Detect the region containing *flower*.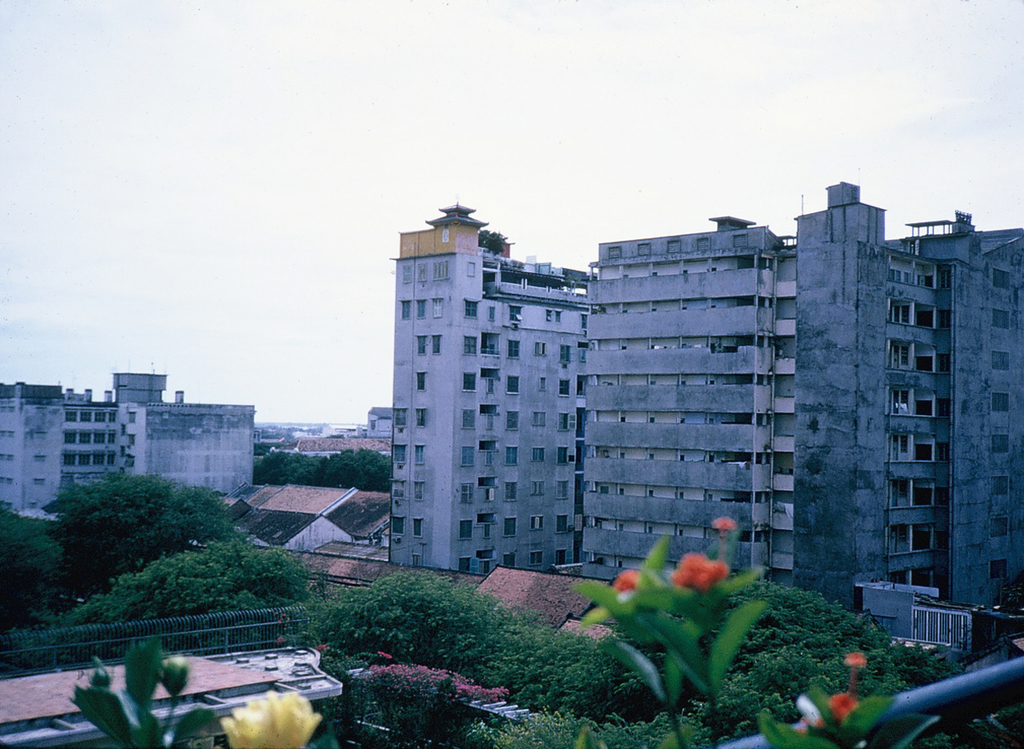
[left=207, top=685, right=327, bottom=748].
